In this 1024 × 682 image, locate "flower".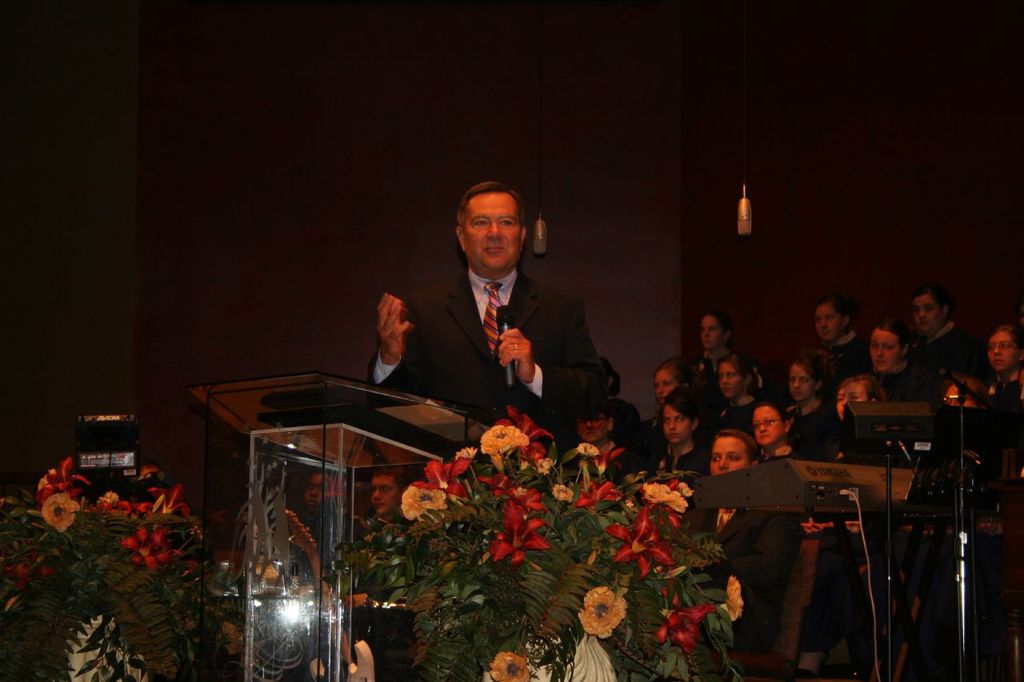
Bounding box: crop(121, 523, 172, 568).
